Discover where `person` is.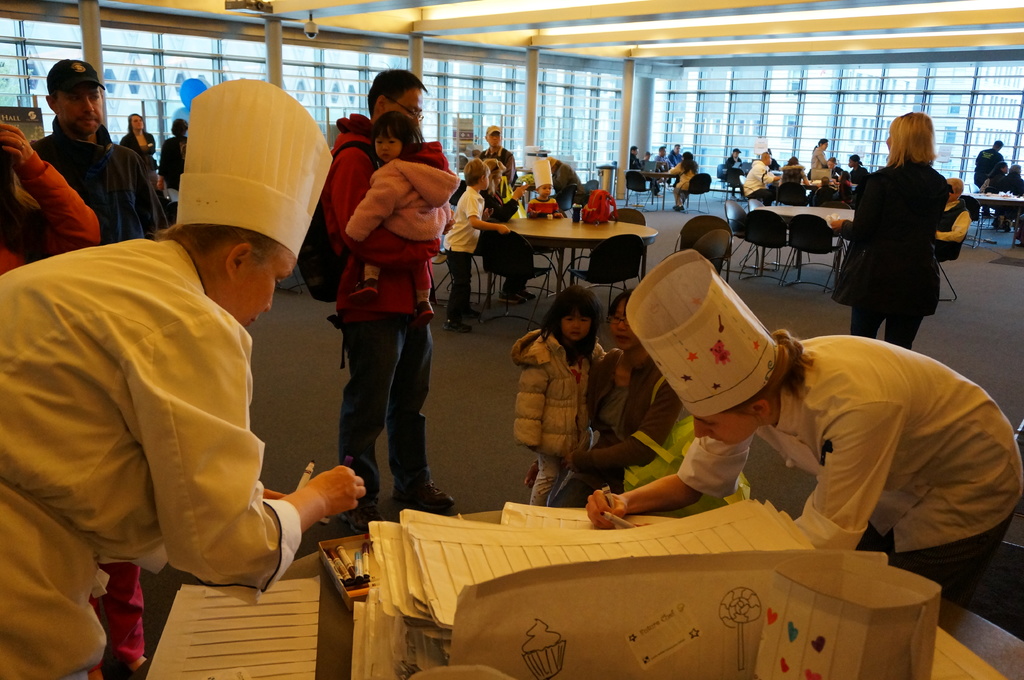
Discovered at 0,118,147,667.
